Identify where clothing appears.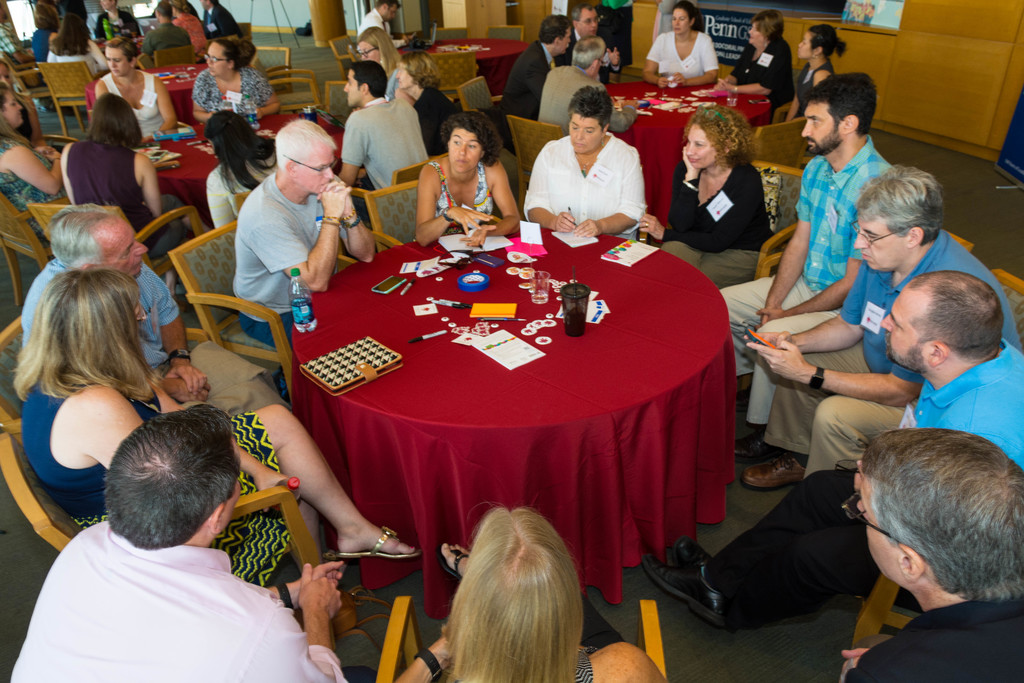
Appears at (left=141, top=21, right=188, bottom=65).
